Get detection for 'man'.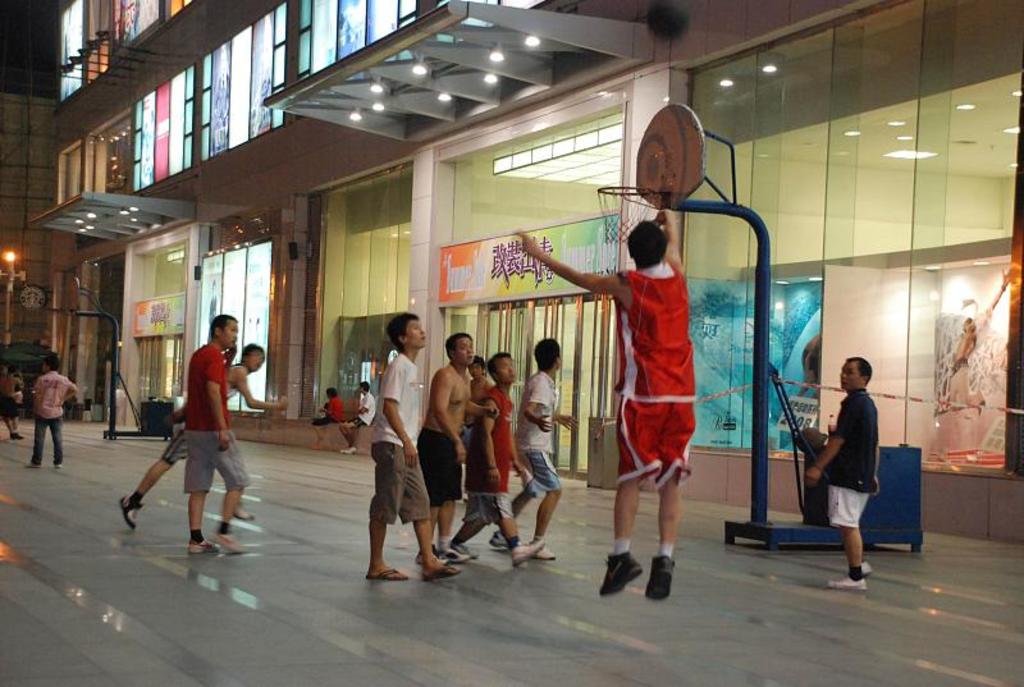
Detection: <bbox>337, 376, 383, 457</bbox>.
